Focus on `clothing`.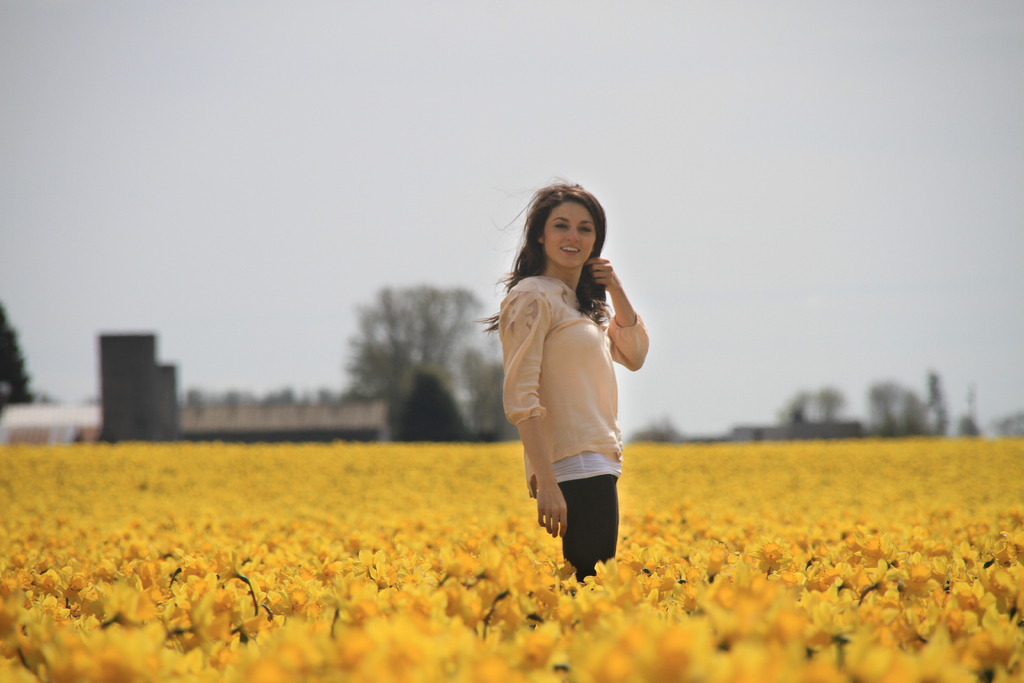
Focused at left=503, top=265, right=645, bottom=514.
